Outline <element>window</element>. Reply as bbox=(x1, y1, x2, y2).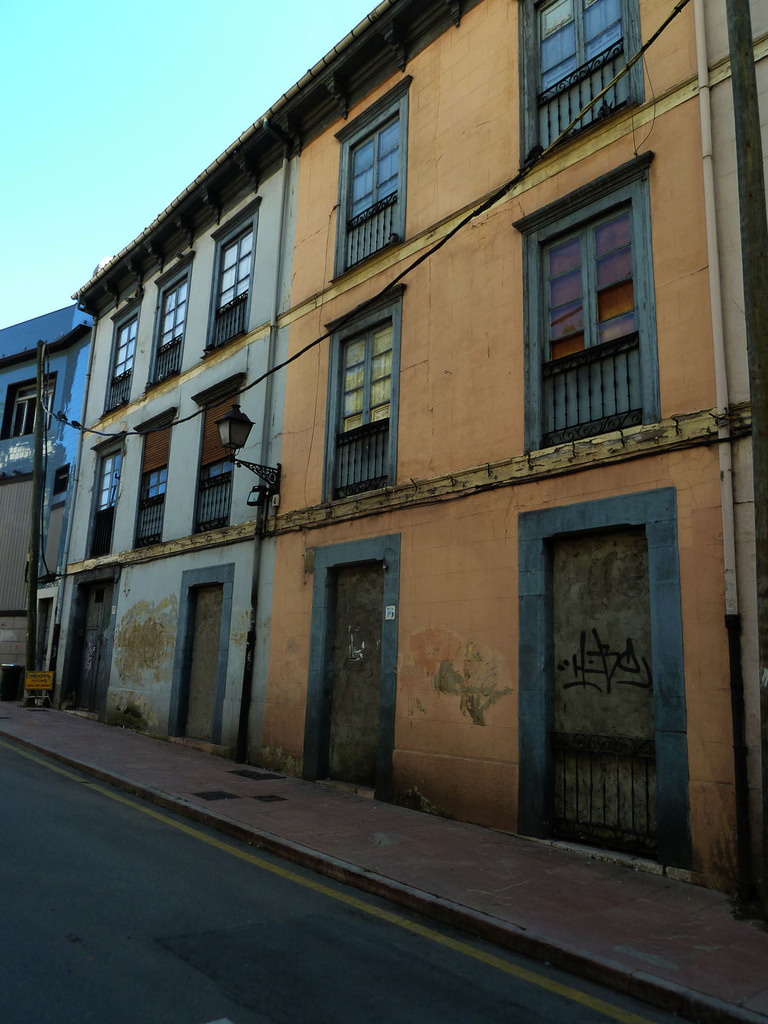
bbox=(6, 379, 59, 445).
